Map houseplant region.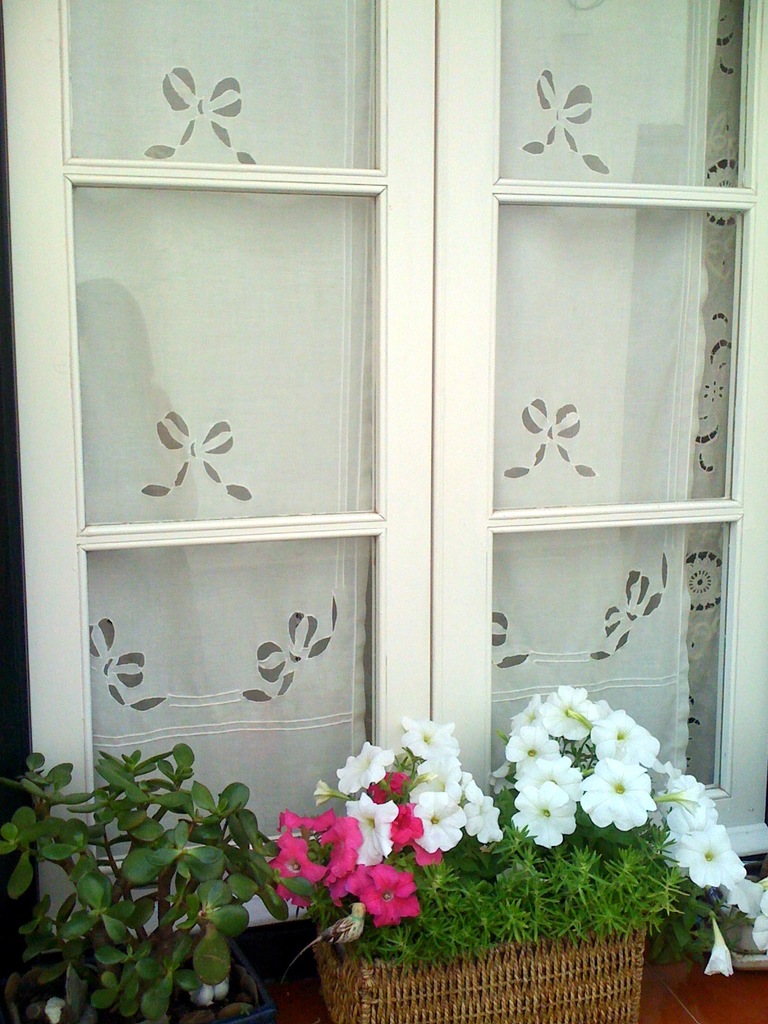
Mapped to 264 678 767 1023.
